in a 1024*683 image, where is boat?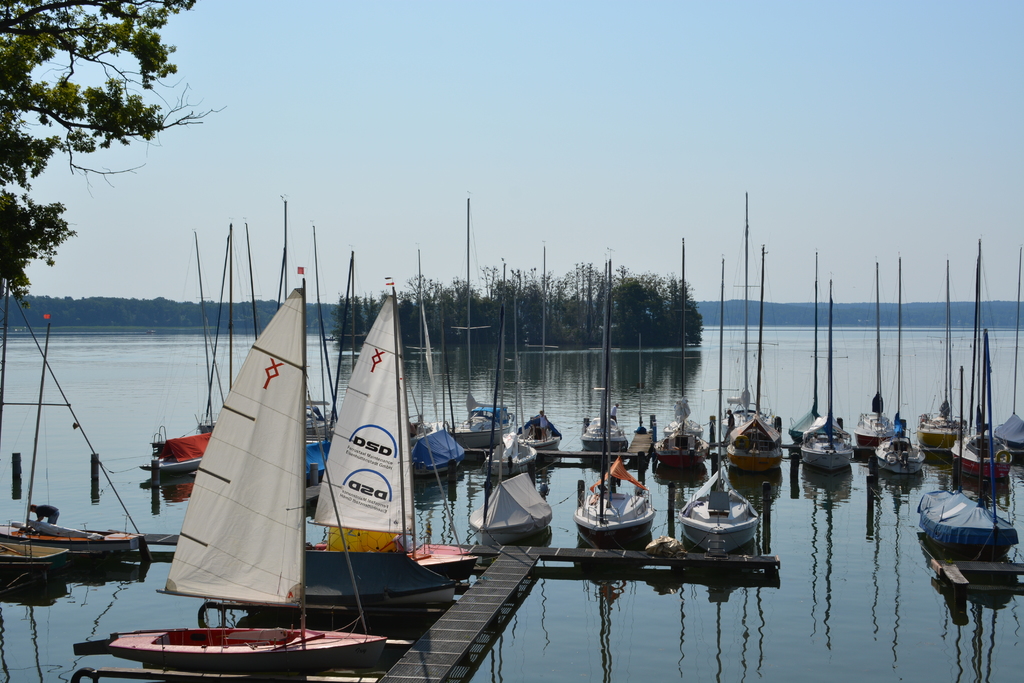
{"x1": 152, "y1": 230, "x2": 214, "y2": 479}.
